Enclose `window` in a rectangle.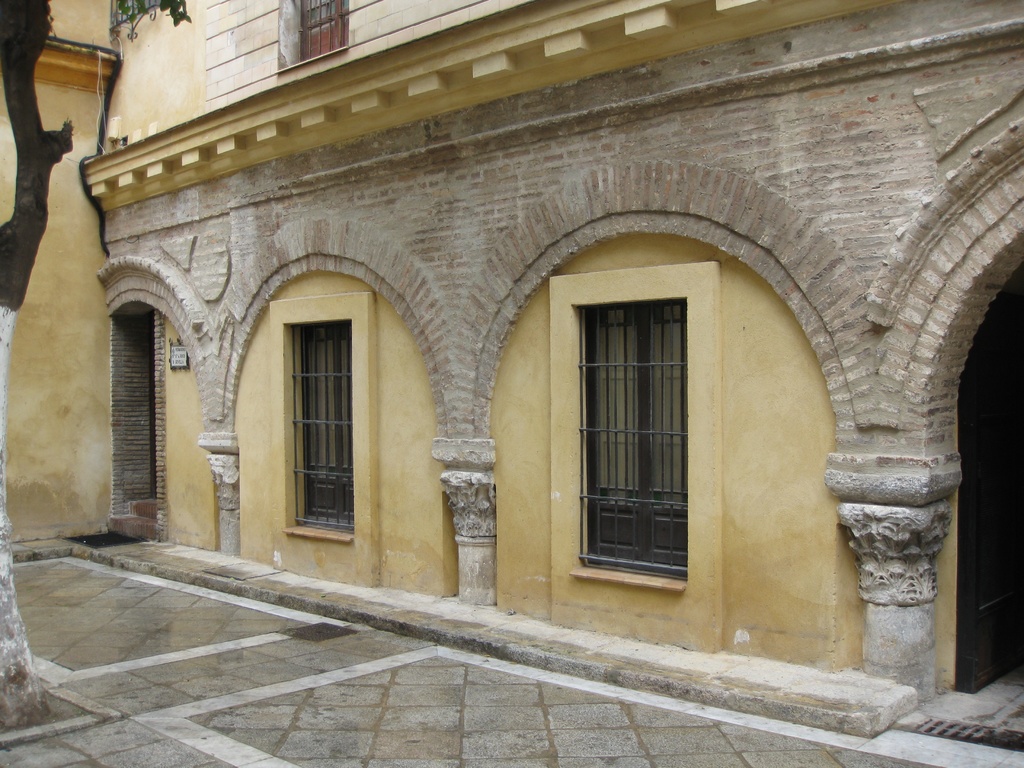
bbox=(257, 289, 379, 555).
